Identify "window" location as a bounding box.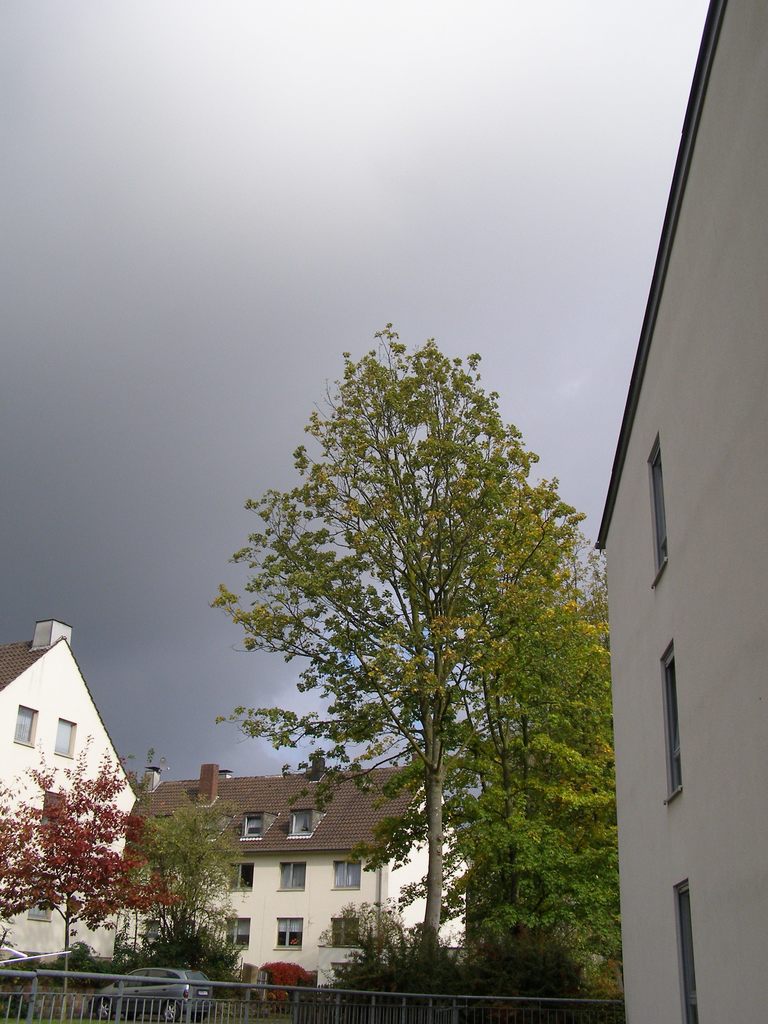
bbox(221, 917, 247, 947).
